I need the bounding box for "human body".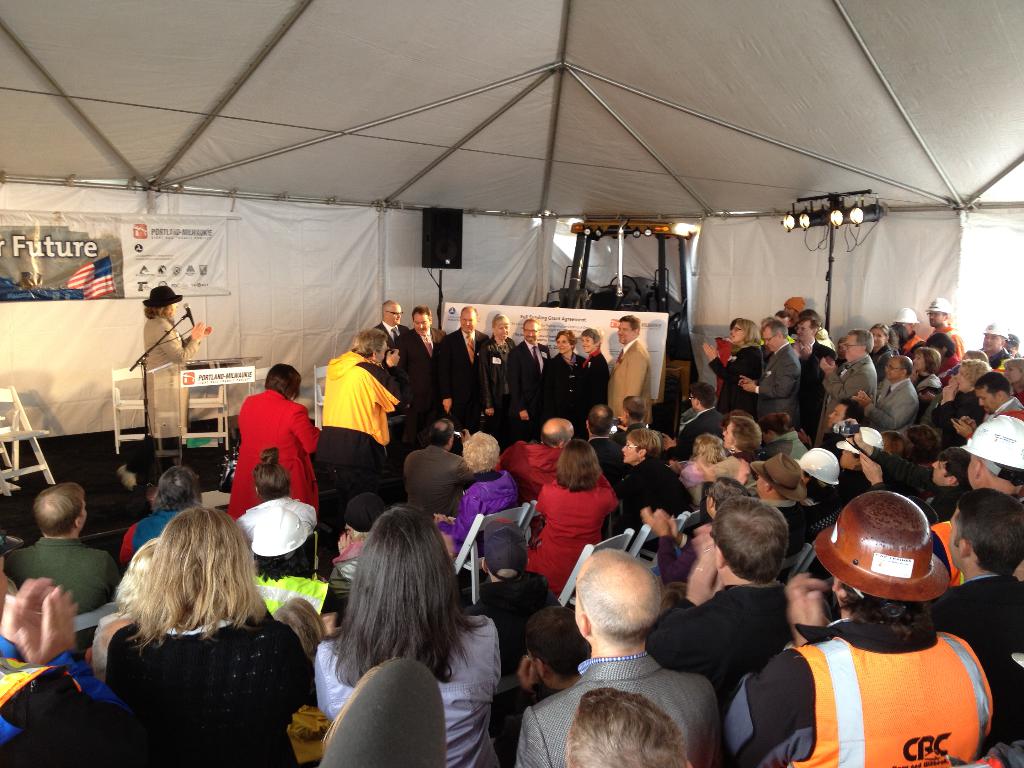
Here it is: [left=308, top=533, right=372, bottom=611].
